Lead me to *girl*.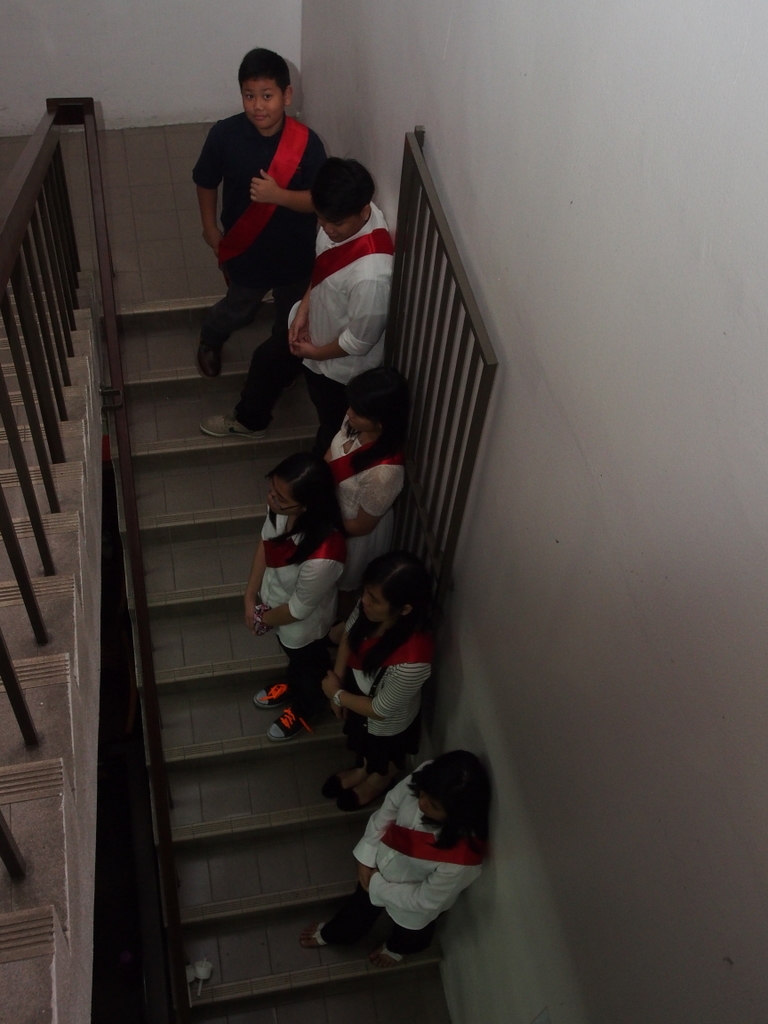
Lead to x1=312, y1=551, x2=429, y2=806.
